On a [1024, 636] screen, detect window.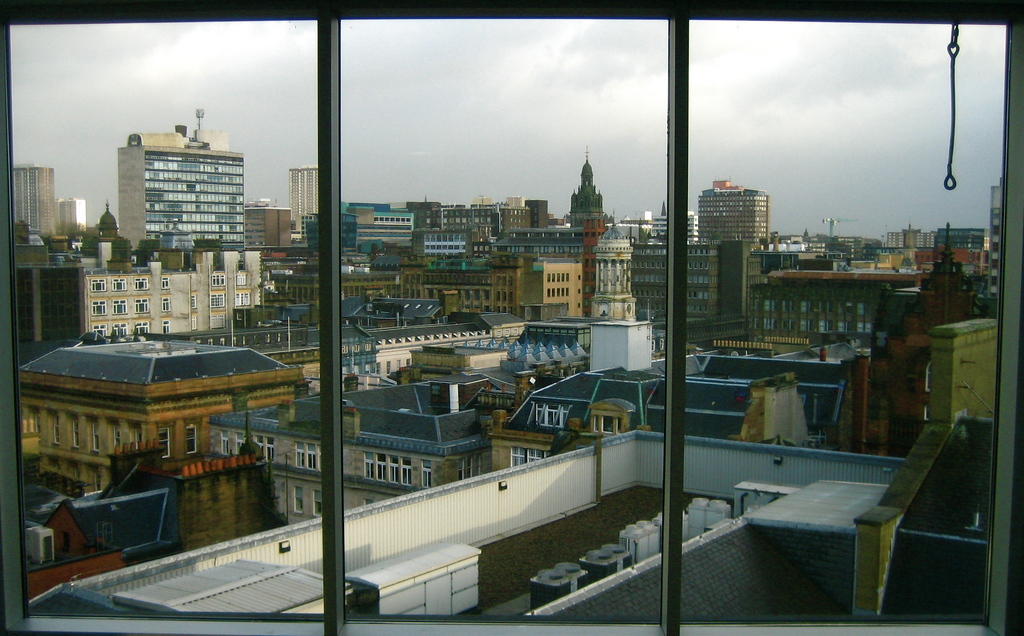
295/485/303/514.
